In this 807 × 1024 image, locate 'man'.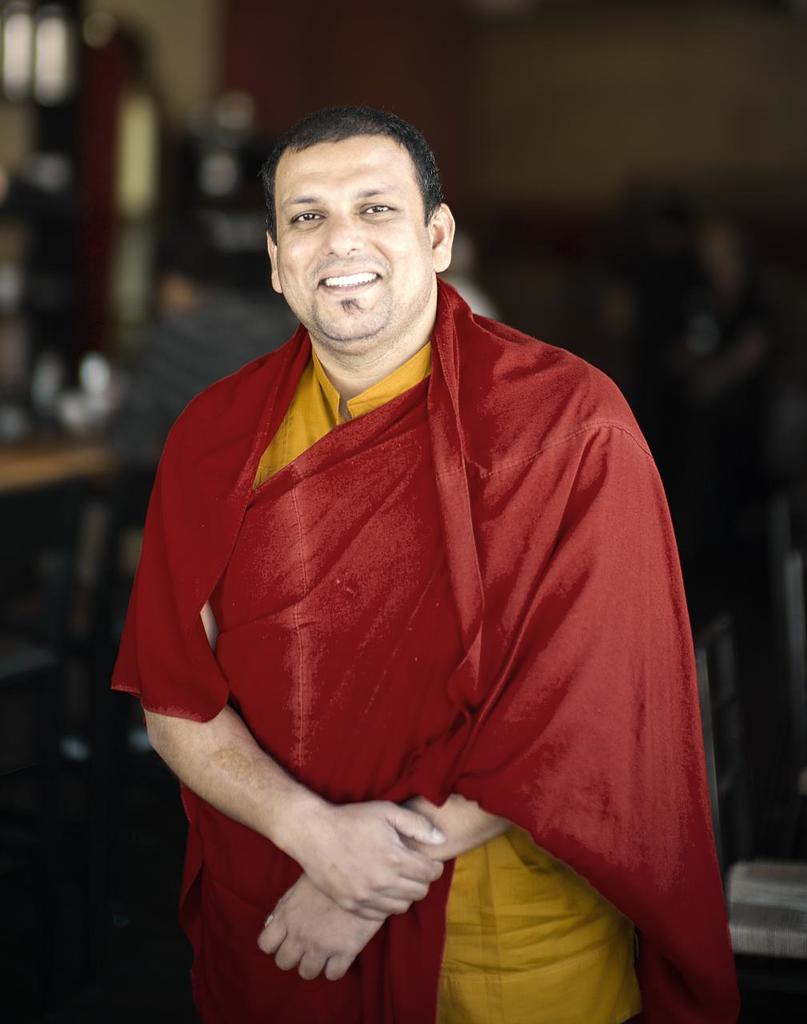
Bounding box: select_region(115, 77, 709, 996).
